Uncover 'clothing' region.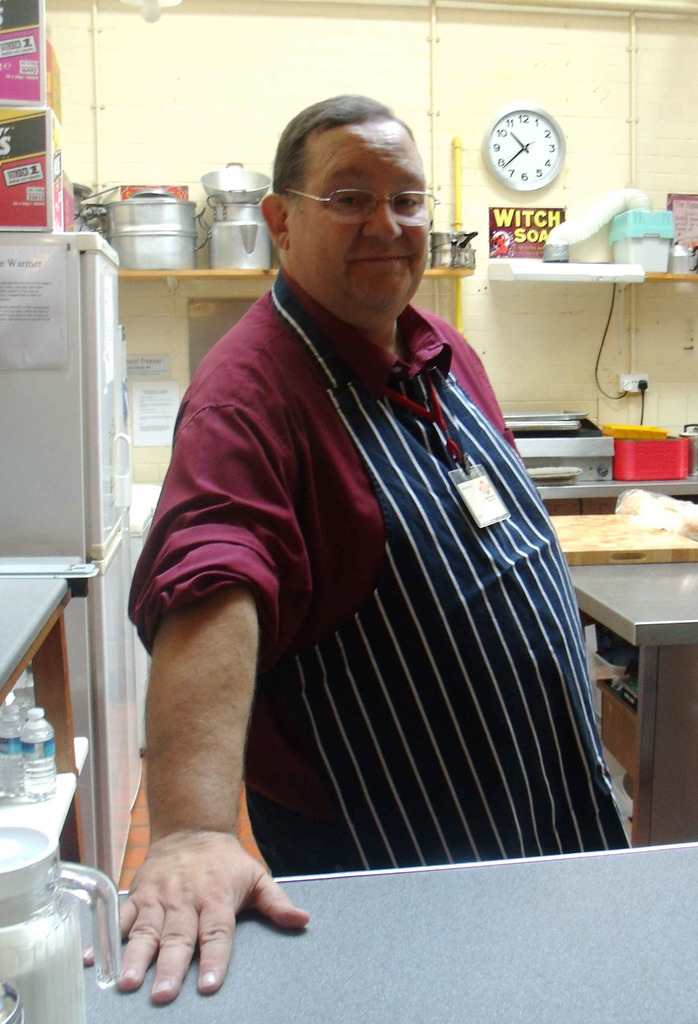
Uncovered: 134/200/623/938.
